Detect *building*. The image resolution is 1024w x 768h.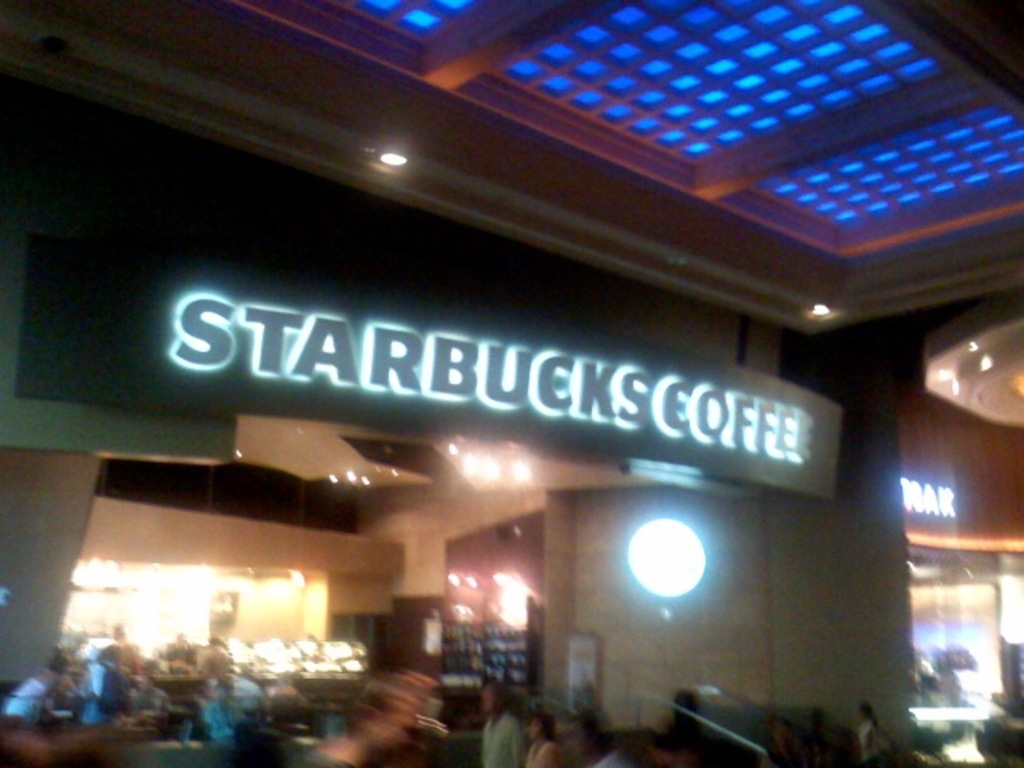
pyautogui.locateOnScreen(0, 0, 1022, 766).
